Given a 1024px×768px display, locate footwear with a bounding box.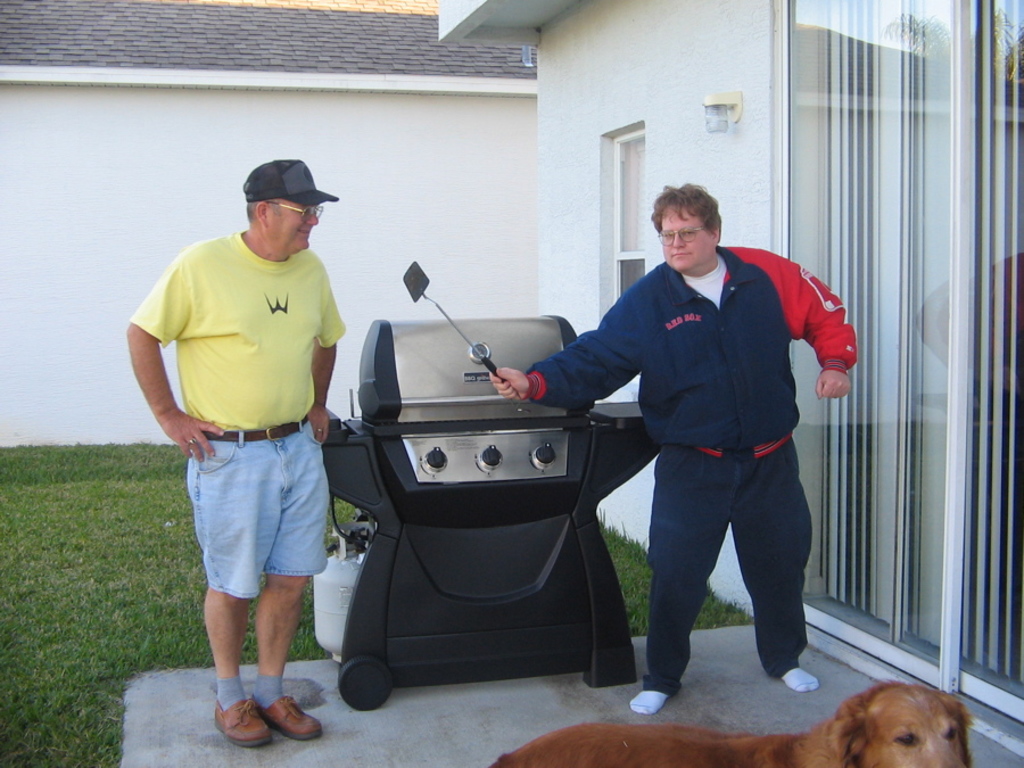
Located: (left=249, top=694, right=324, bottom=742).
